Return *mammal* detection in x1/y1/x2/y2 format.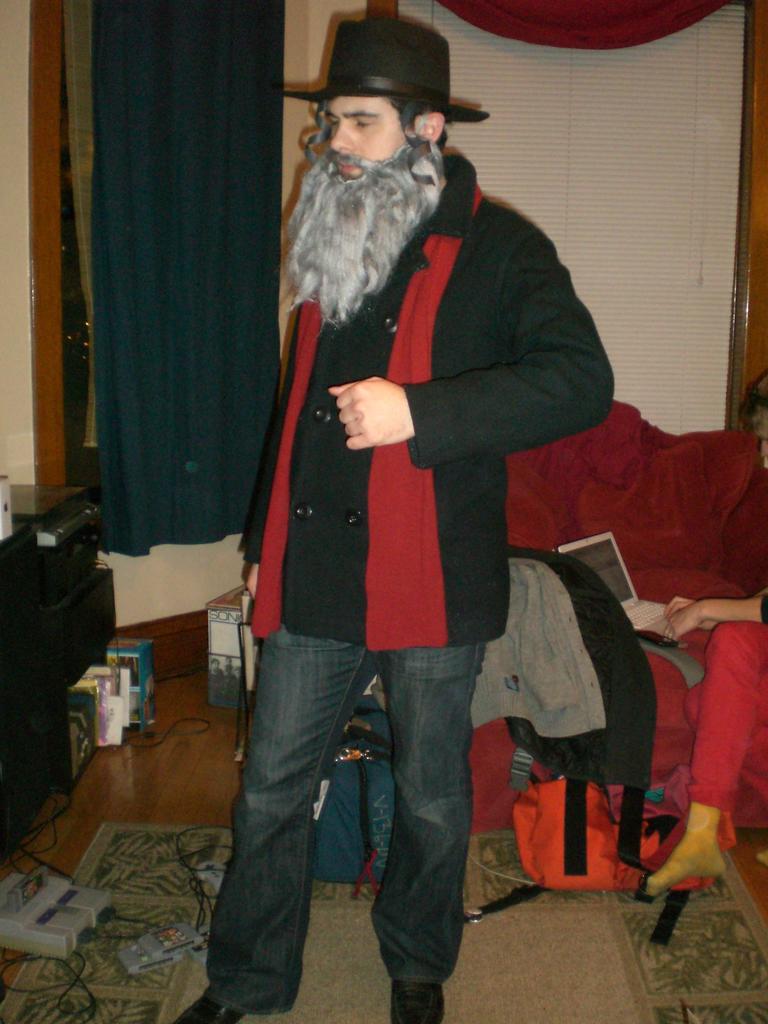
172/22/611/1023.
